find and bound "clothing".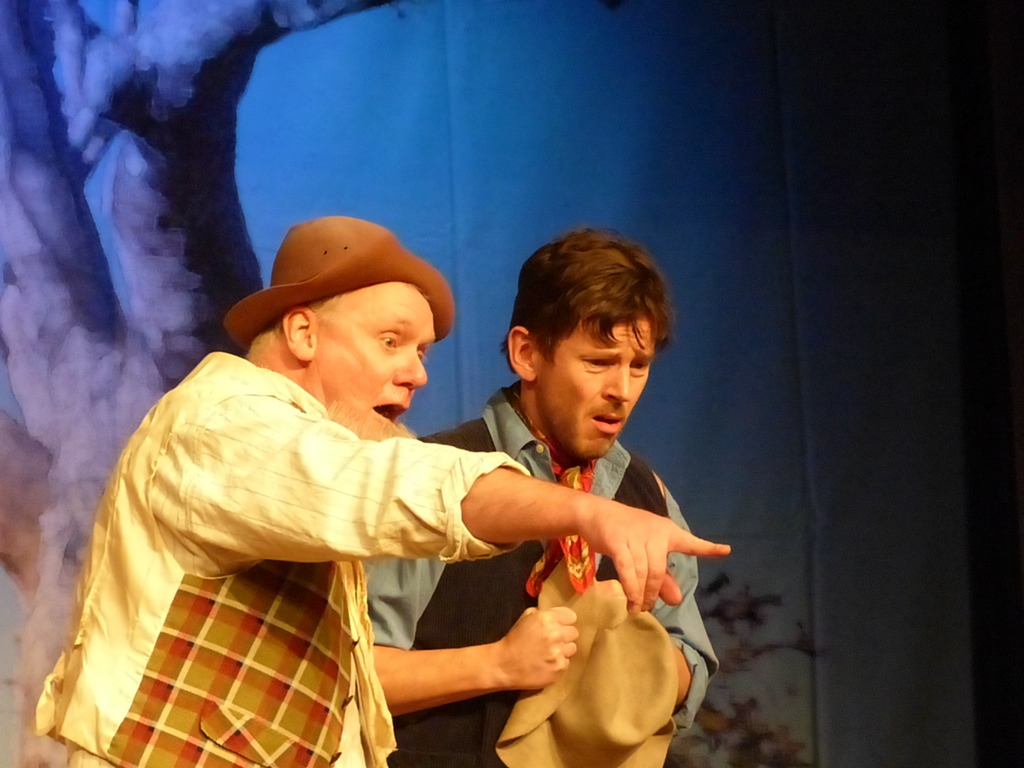
Bound: 375:382:715:767.
